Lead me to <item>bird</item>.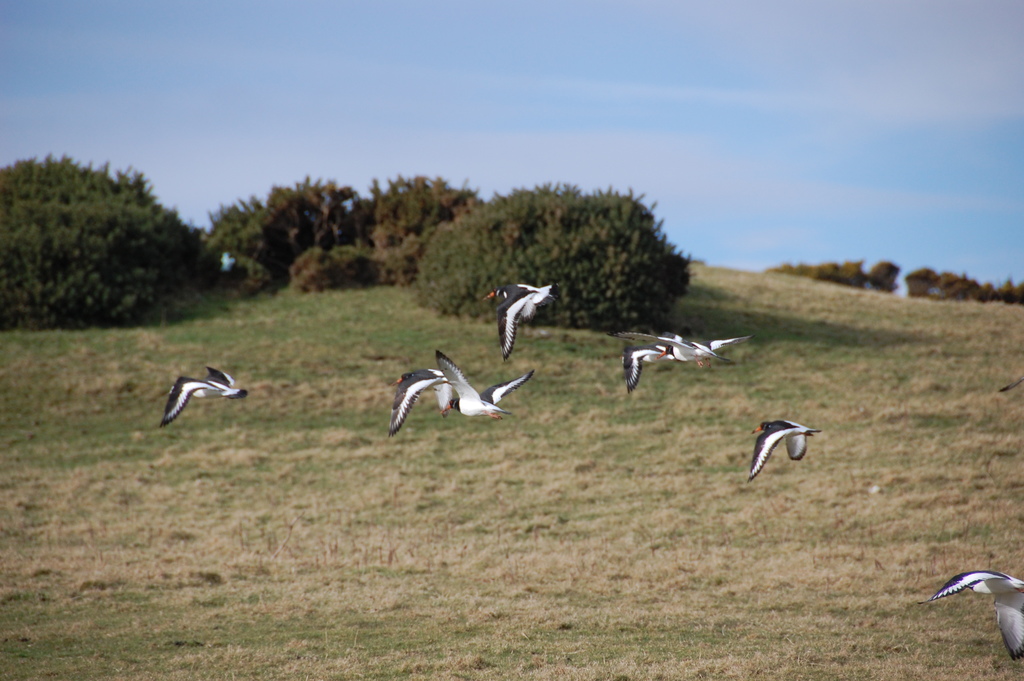
Lead to BBox(751, 413, 833, 489).
